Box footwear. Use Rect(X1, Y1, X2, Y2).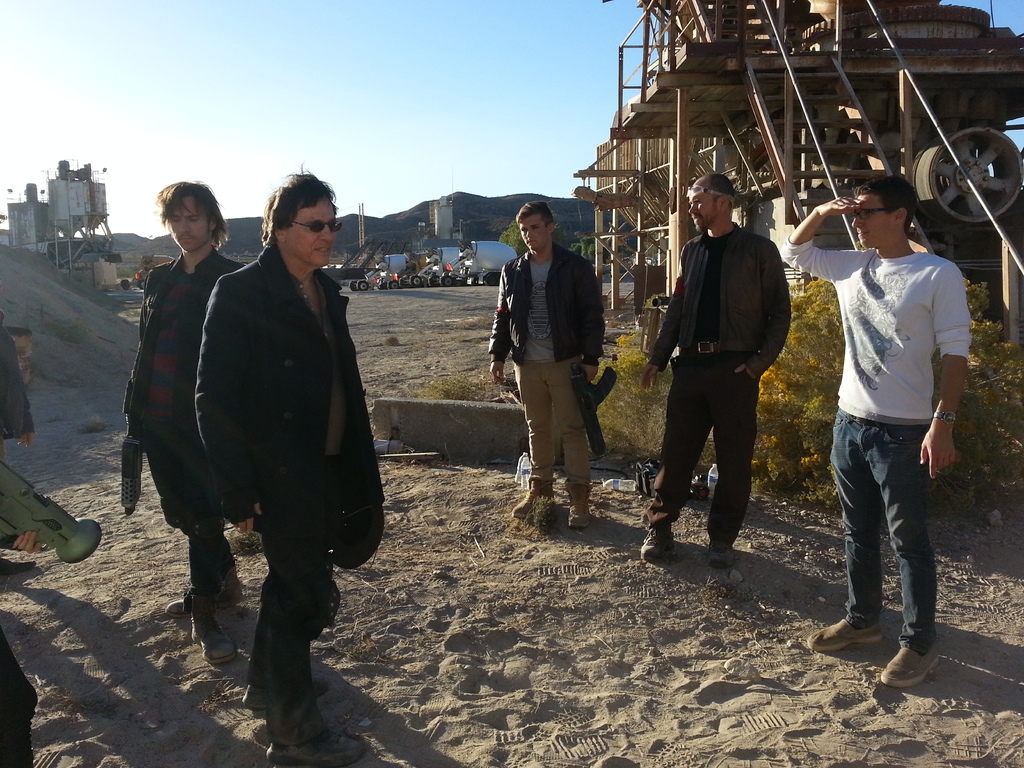
Rect(643, 527, 675, 561).
